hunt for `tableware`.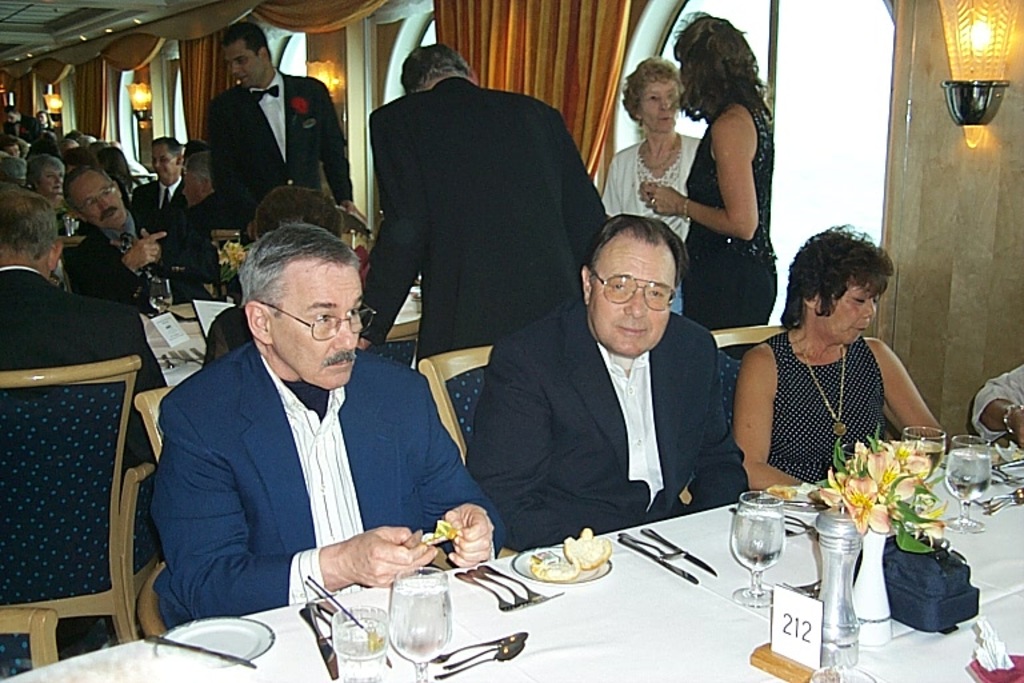
Hunted down at box(143, 277, 172, 321).
